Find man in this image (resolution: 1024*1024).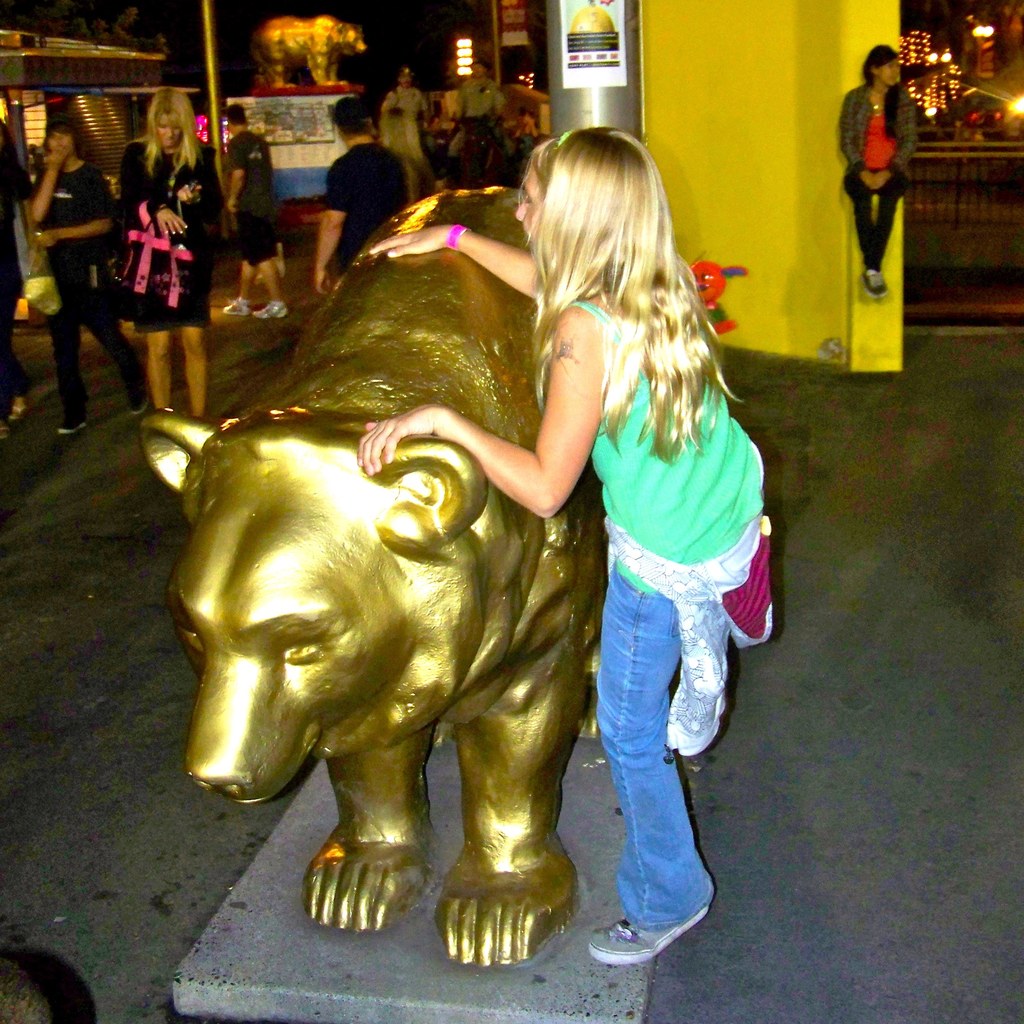
216, 99, 284, 323.
